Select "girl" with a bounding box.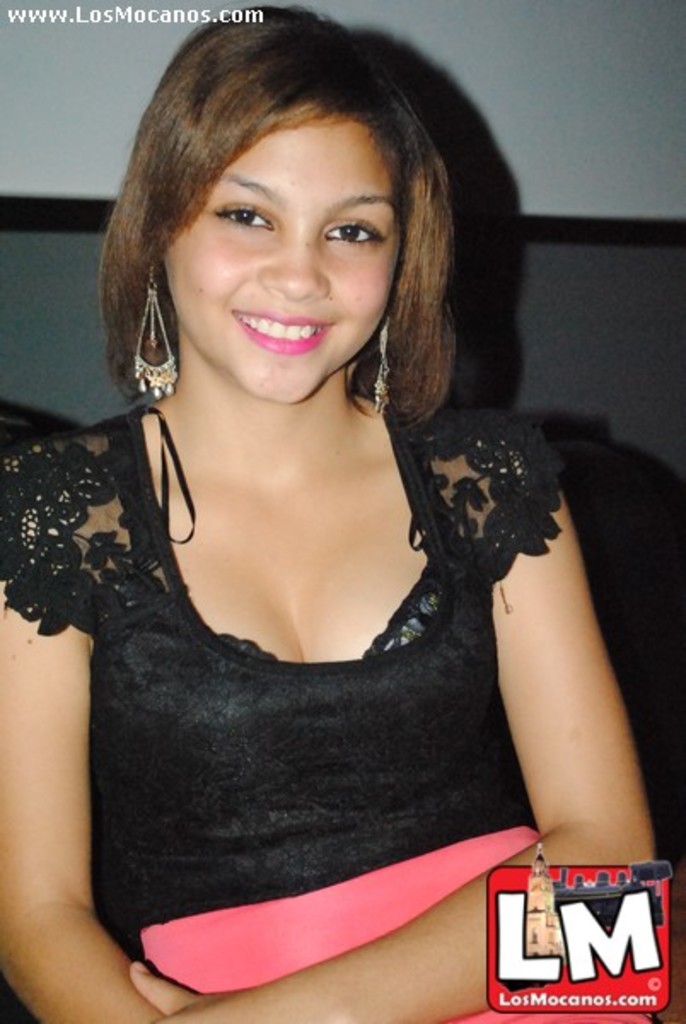
BBox(0, 2, 684, 1022).
